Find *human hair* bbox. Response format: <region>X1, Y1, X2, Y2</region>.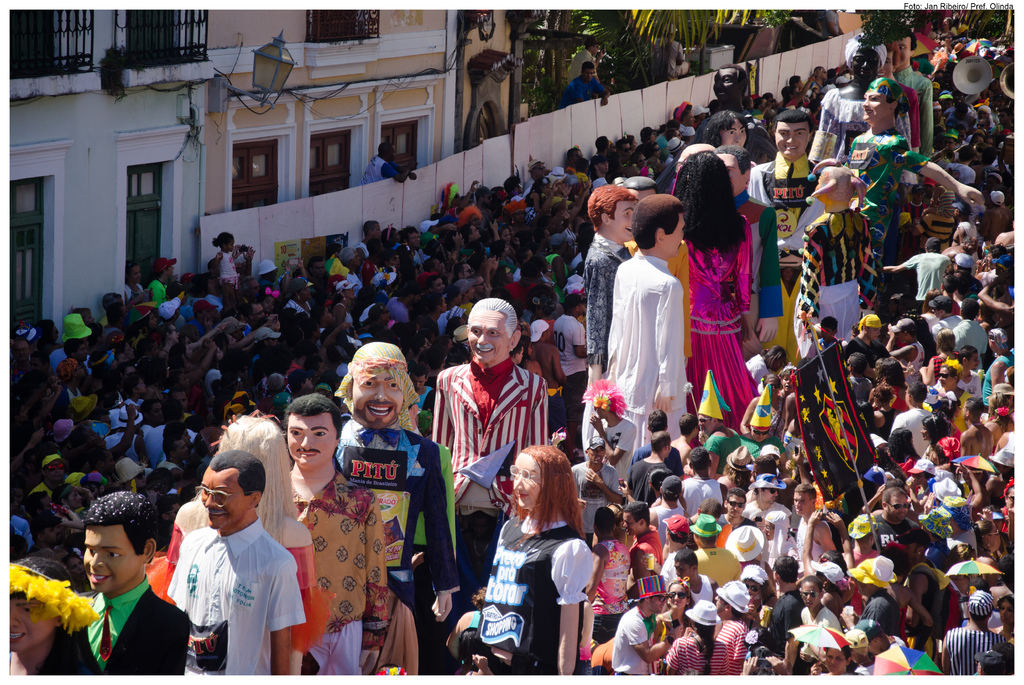
<region>888, 426, 920, 463</region>.
